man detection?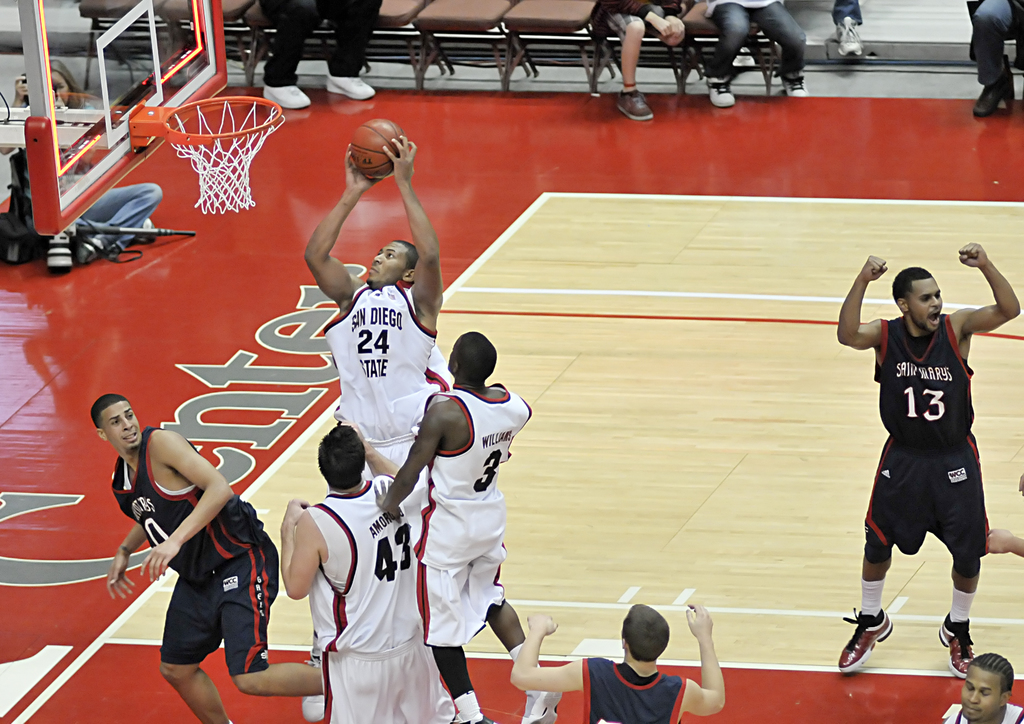
(left=375, top=328, right=566, bottom=723)
